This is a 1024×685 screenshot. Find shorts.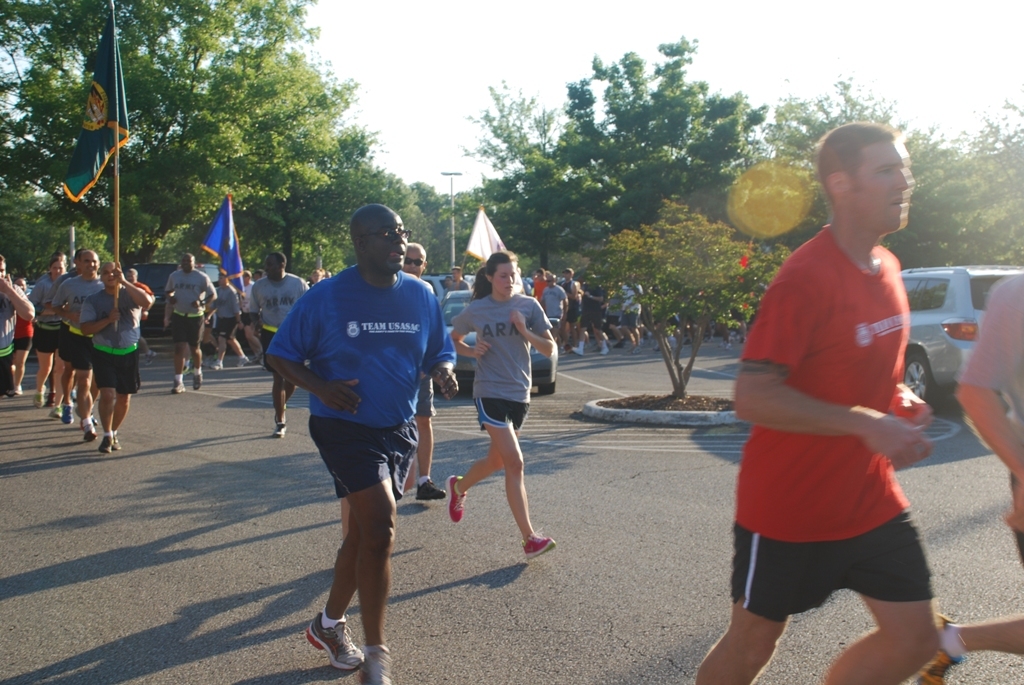
Bounding box: box=[211, 315, 238, 345].
